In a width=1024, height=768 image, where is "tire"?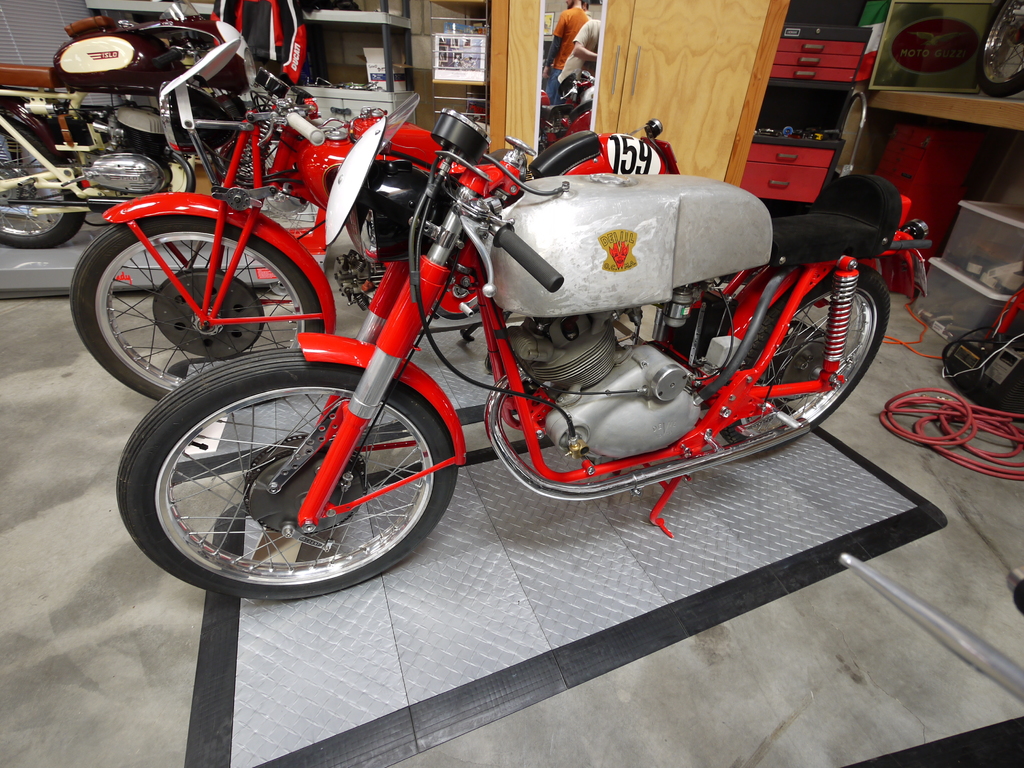
(x1=71, y1=216, x2=325, y2=406).
